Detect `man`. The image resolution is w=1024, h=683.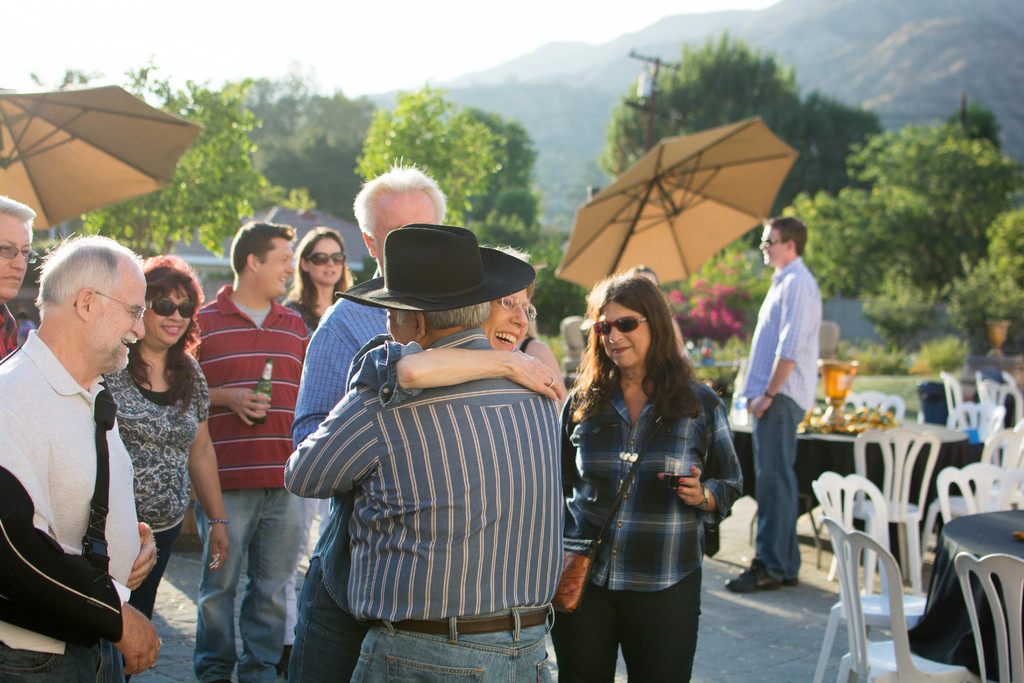
bbox(737, 216, 828, 593).
